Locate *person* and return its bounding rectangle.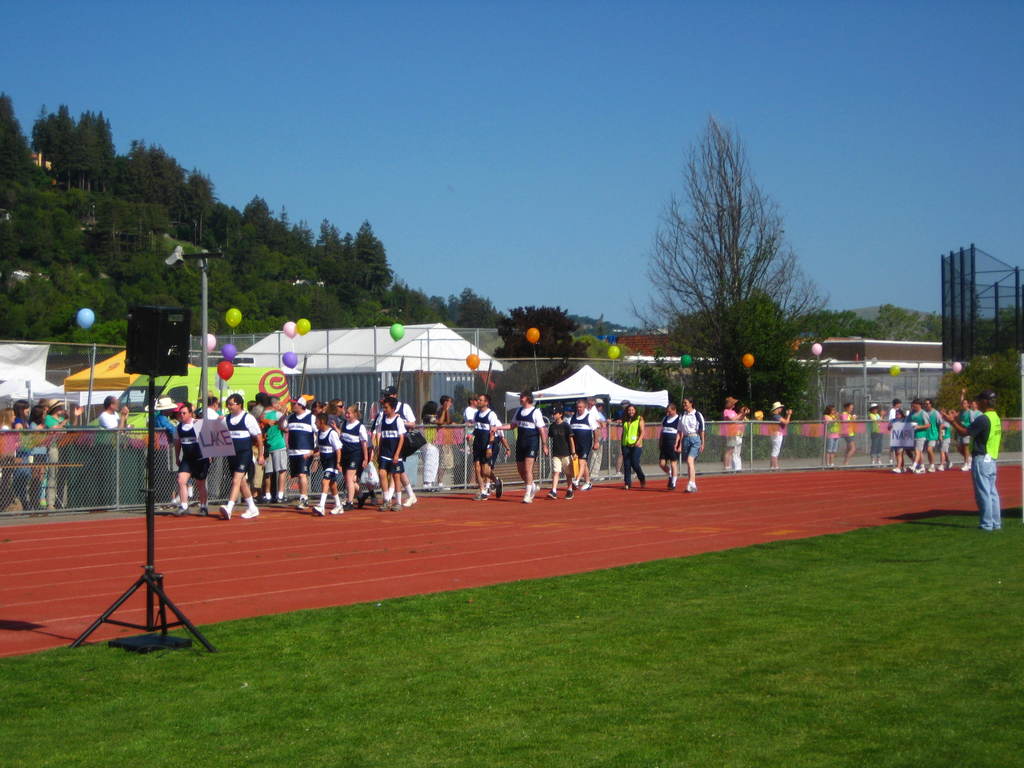
{"left": 300, "top": 410, "right": 342, "bottom": 515}.
